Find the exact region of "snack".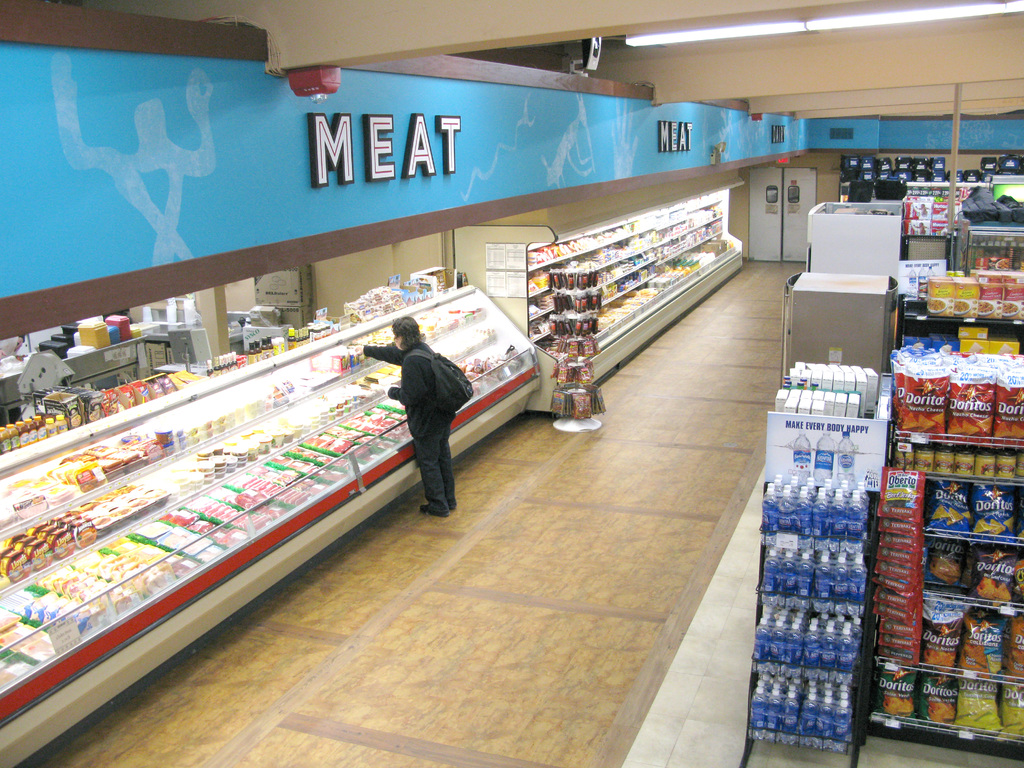
Exact region: (x1=931, y1=507, x2=970, y2=528).
